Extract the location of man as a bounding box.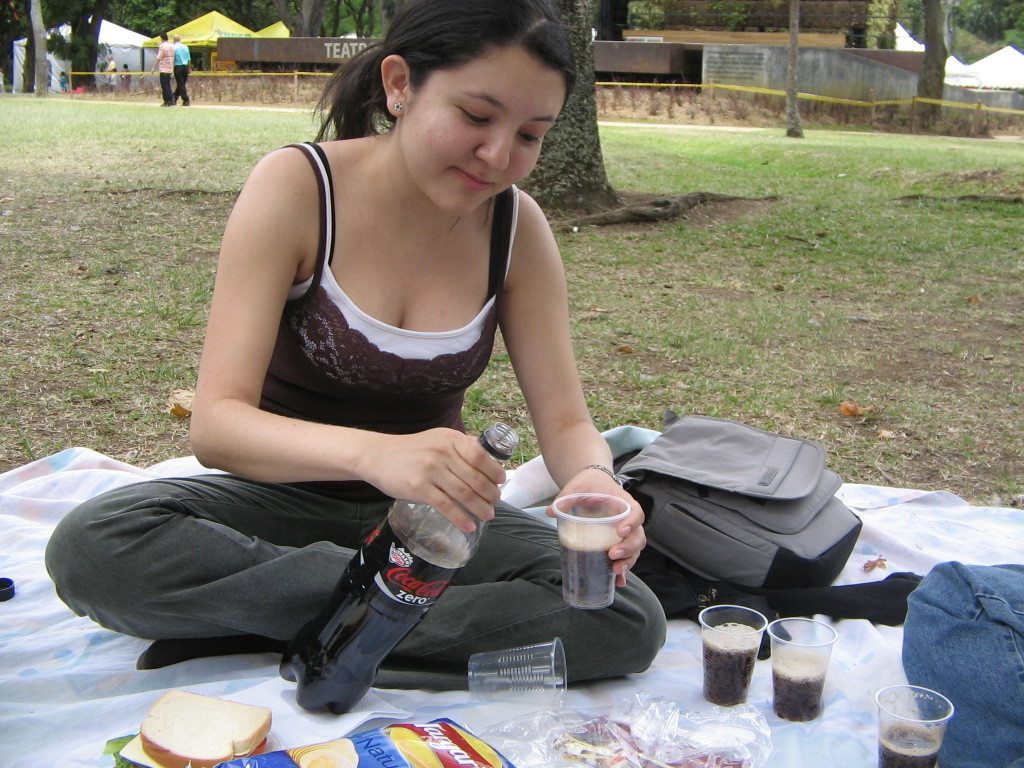
(173, 34, 192, 106).
